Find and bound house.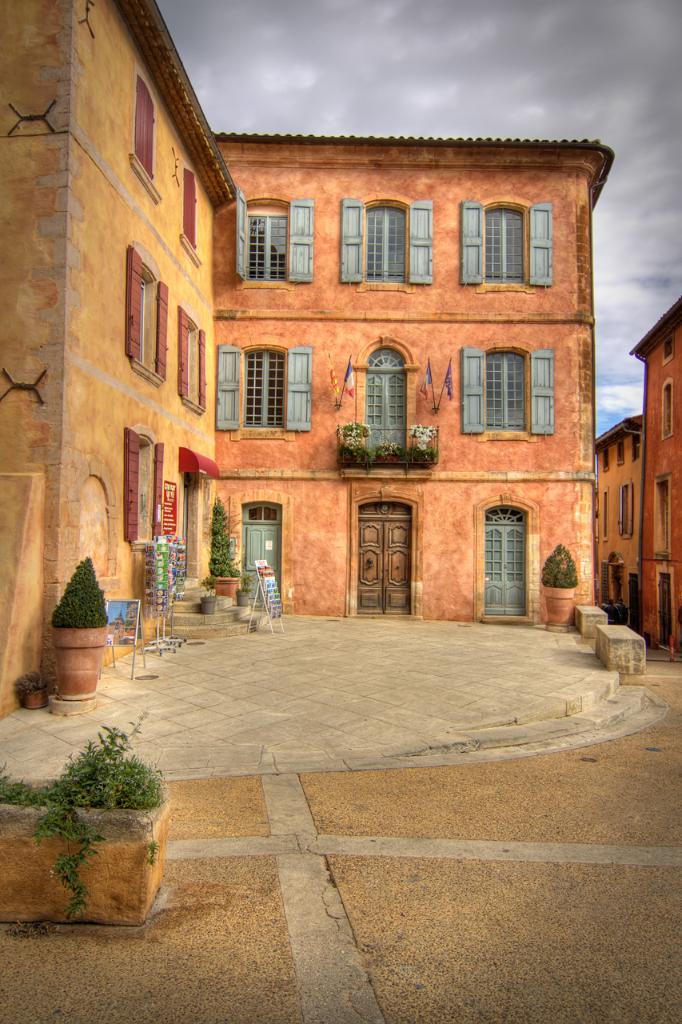
Bound: box=[628, 295, 681, 656].
